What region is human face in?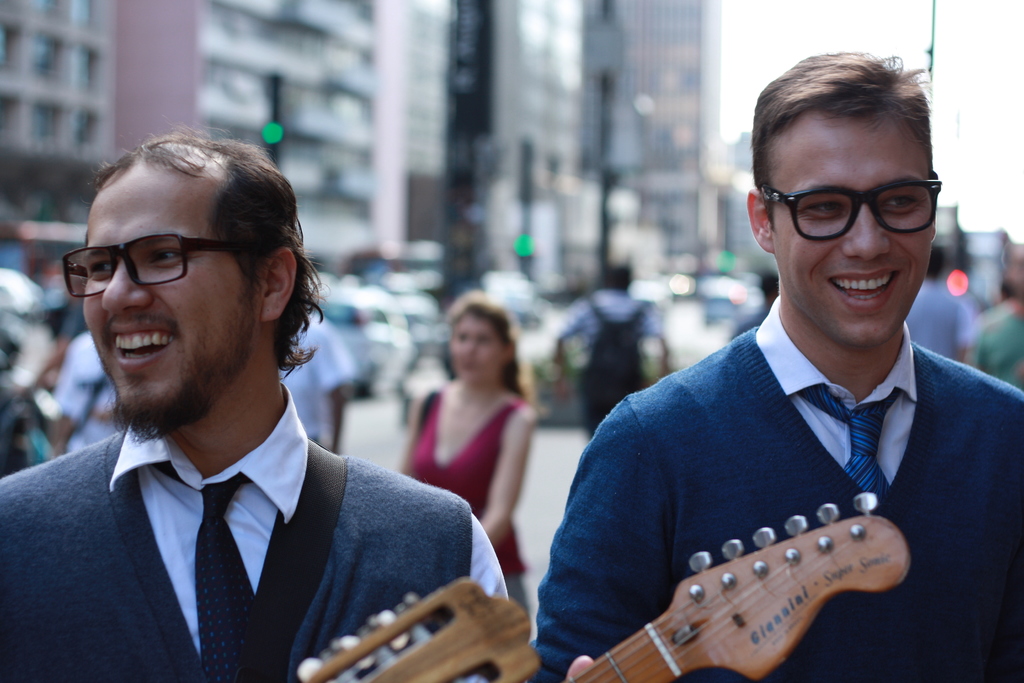
pyautogui.locateOnScreen(765, 108, 928, 353).
